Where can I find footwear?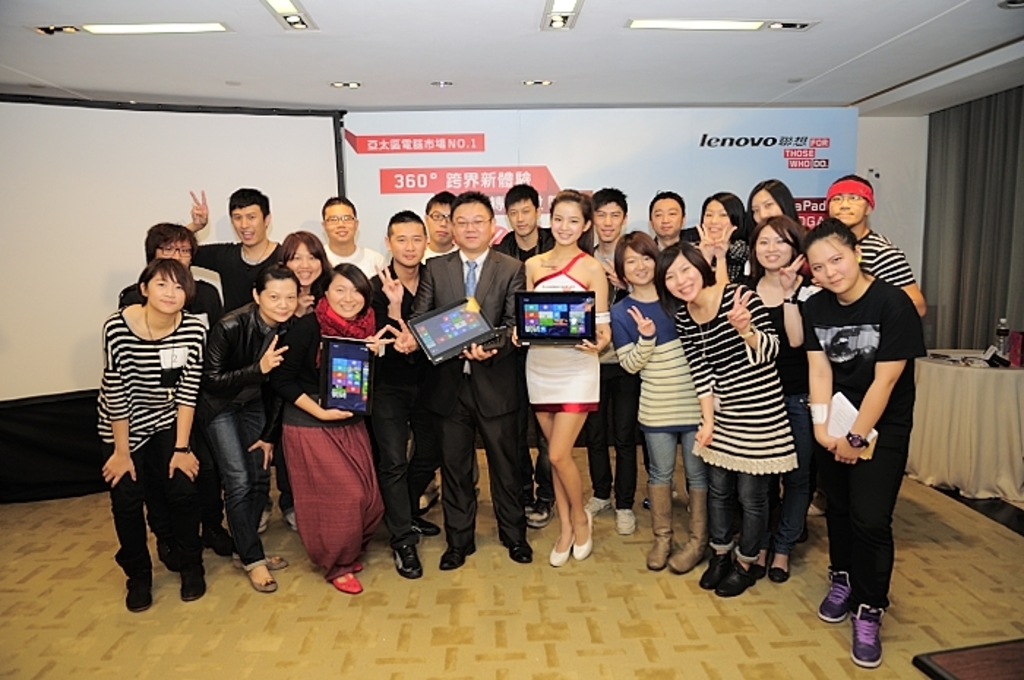
You can find it at 205 519 236 559.
